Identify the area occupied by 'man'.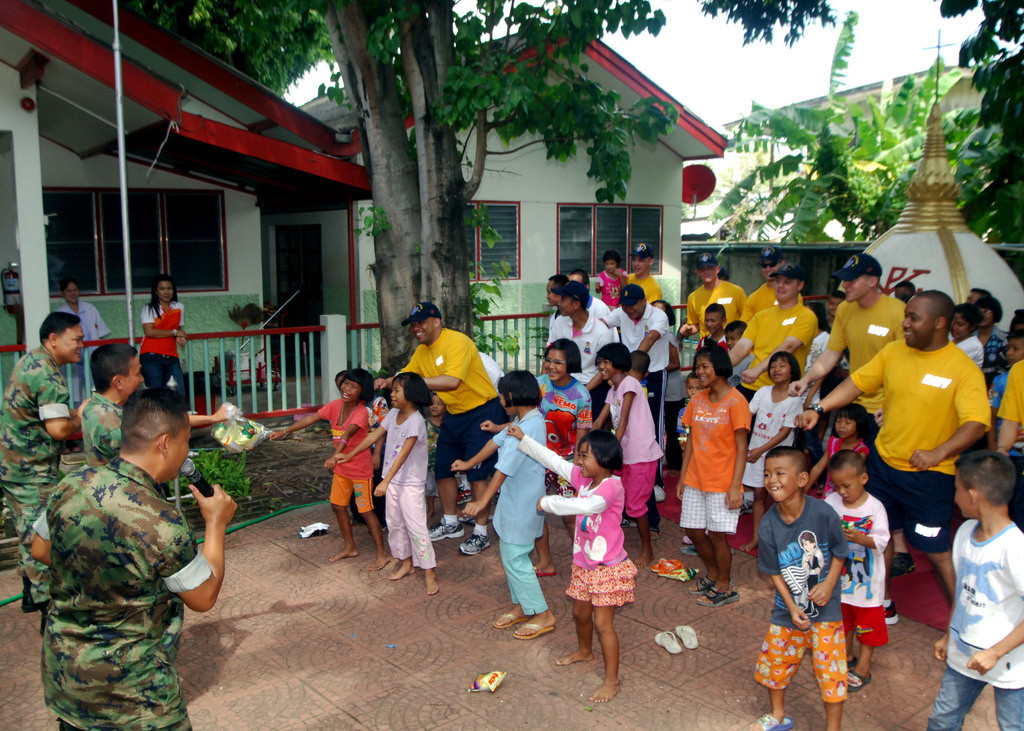
Area: BBox(745, 251, 801, 355).
